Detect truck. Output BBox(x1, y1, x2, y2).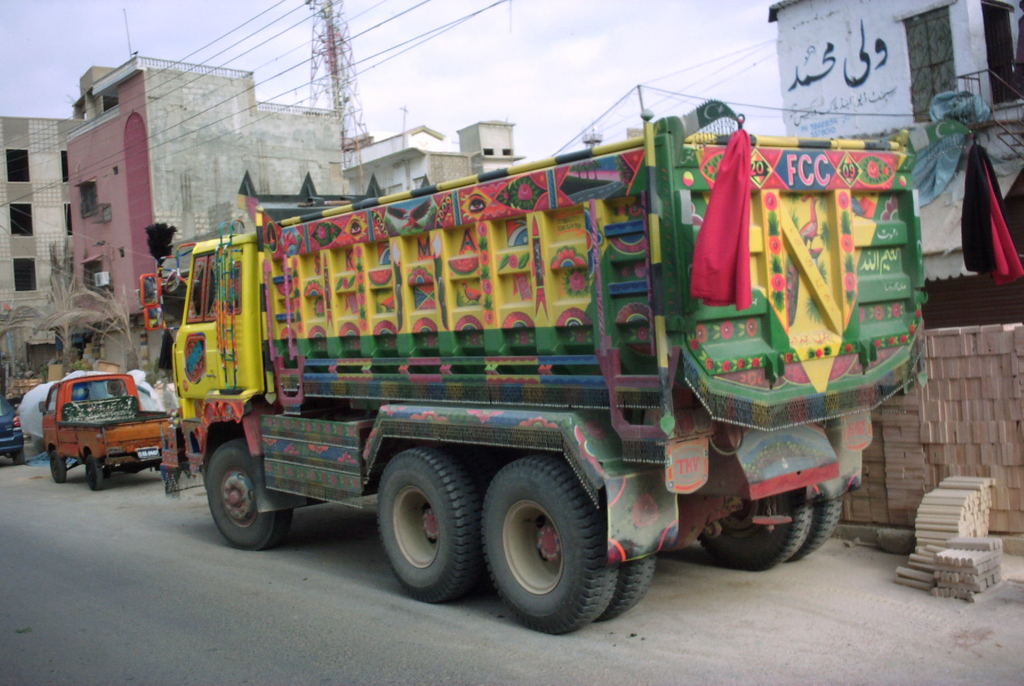
BBox(37, 370, 175, 491).
